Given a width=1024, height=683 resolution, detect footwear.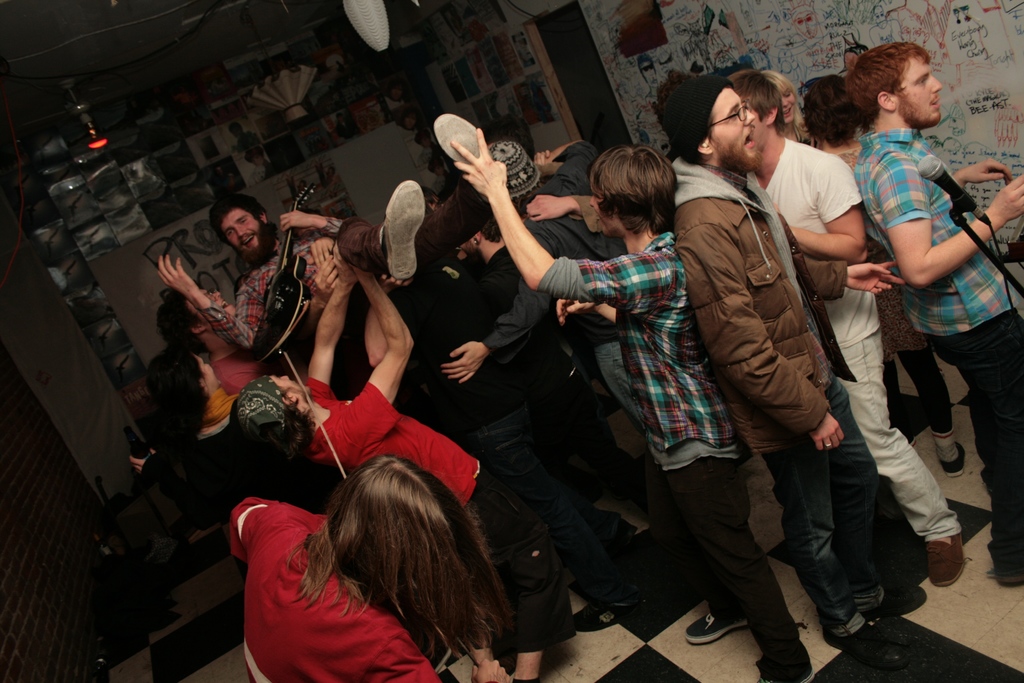
bbox=(686, 593, 776, 641).
